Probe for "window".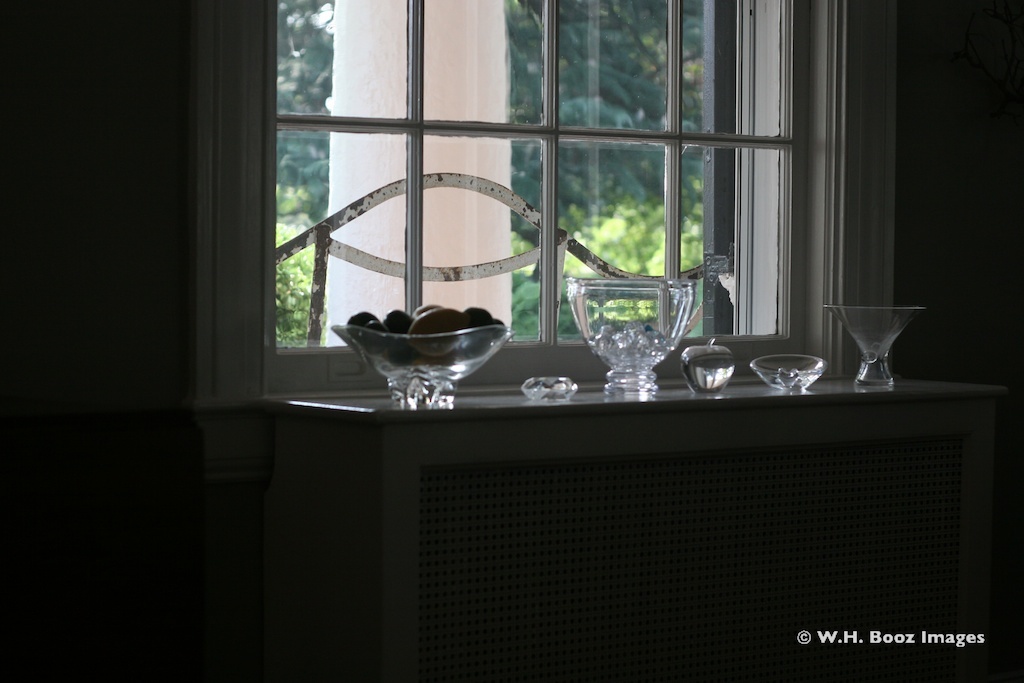
Probe result: BBox(276, 17, 841, 343).
